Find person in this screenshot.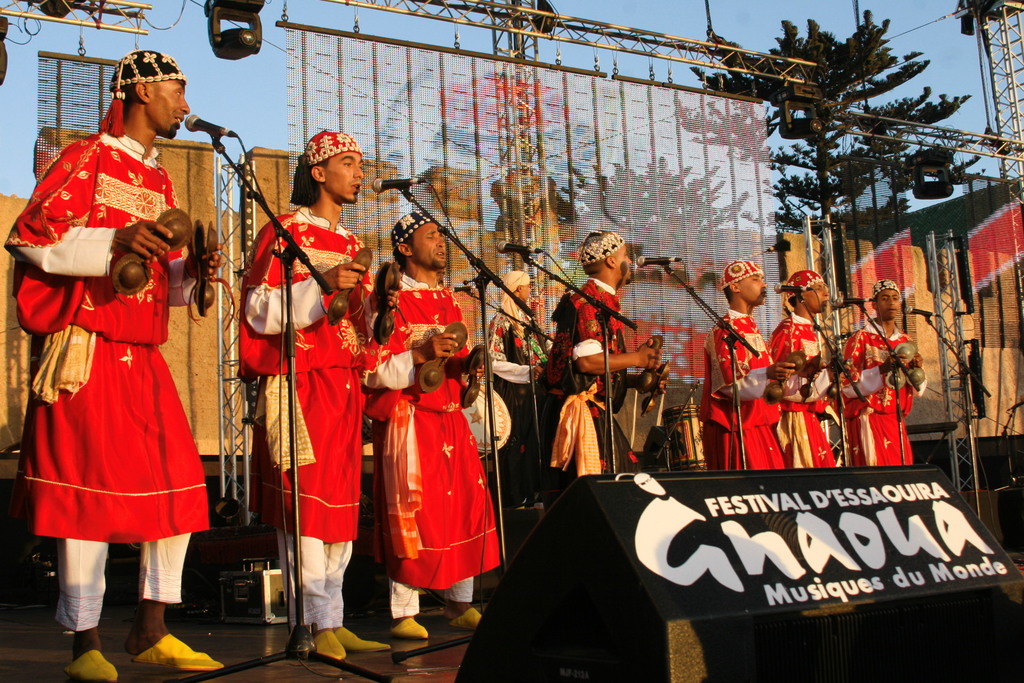
The bounding box for person is (237,131,391,661).
